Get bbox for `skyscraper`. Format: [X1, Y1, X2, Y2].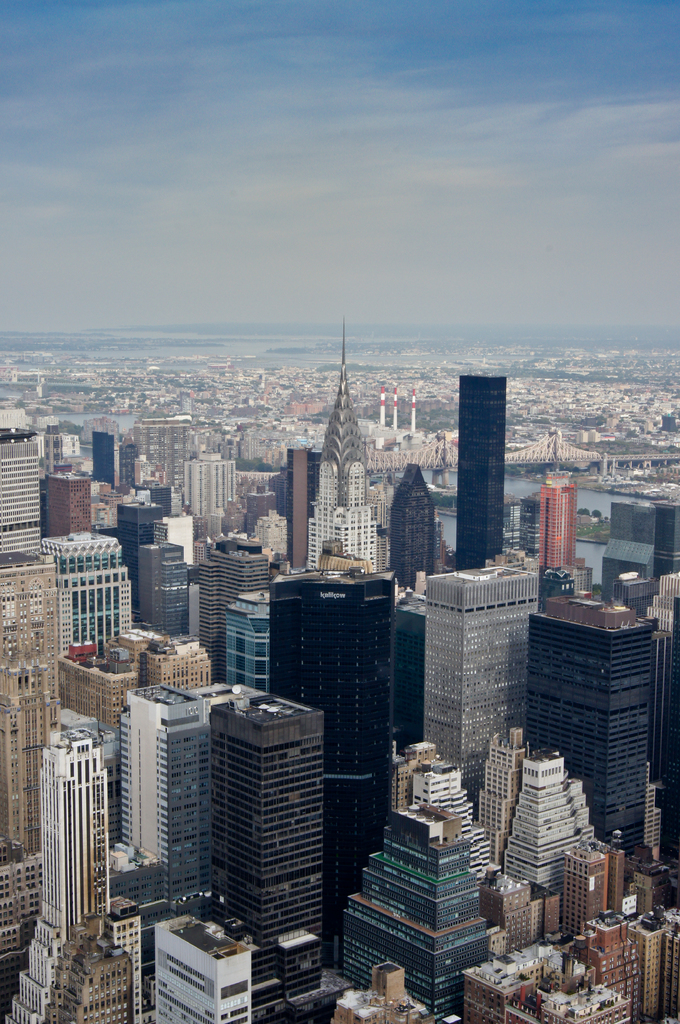
[38, 525, 145, 650].
